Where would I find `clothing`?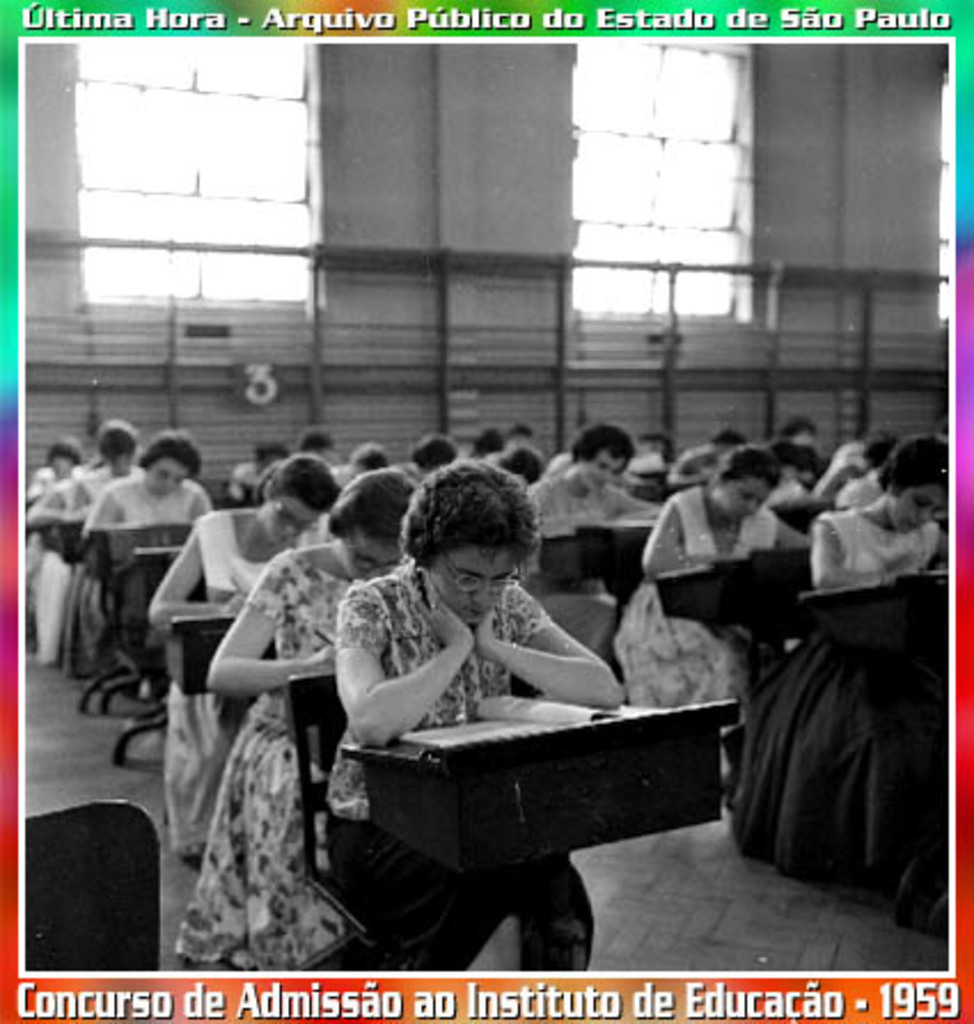
At l=772, t=433, r=949, b=841.
